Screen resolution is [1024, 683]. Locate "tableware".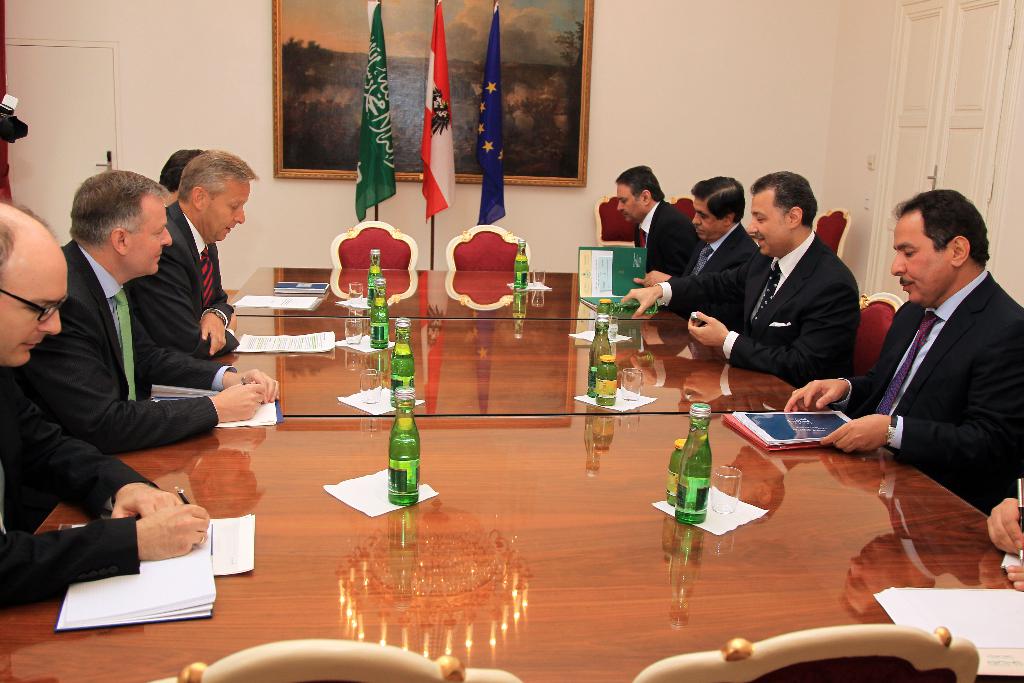
x1=358, y1=368, x2=381, y2=404.
